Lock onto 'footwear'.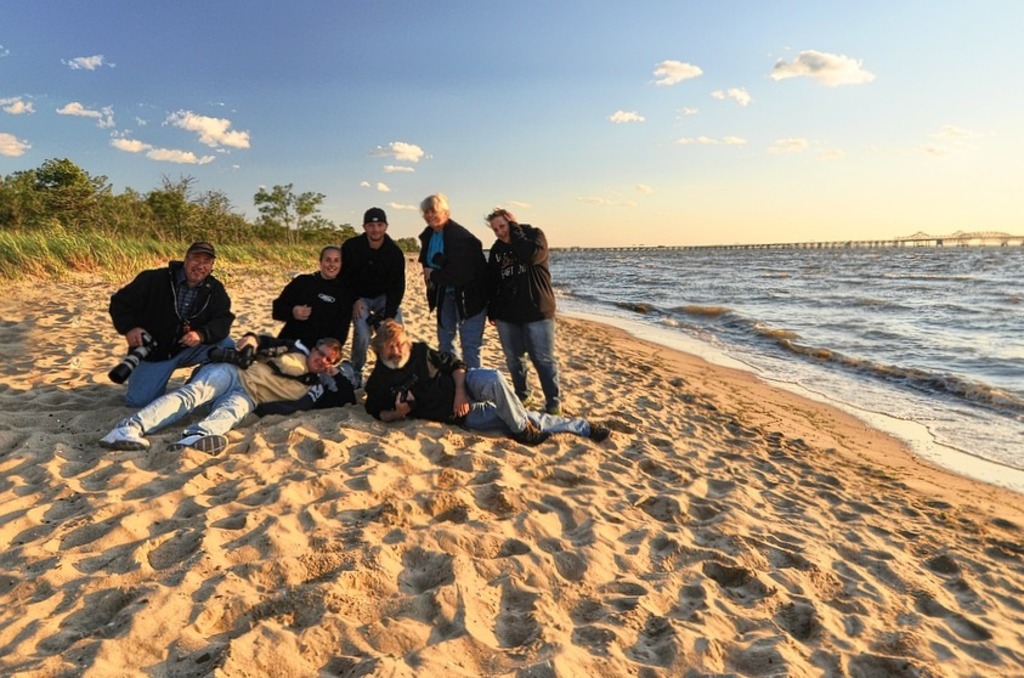
Locked: <bbox>111, 352, 142, 380</bbox>.
